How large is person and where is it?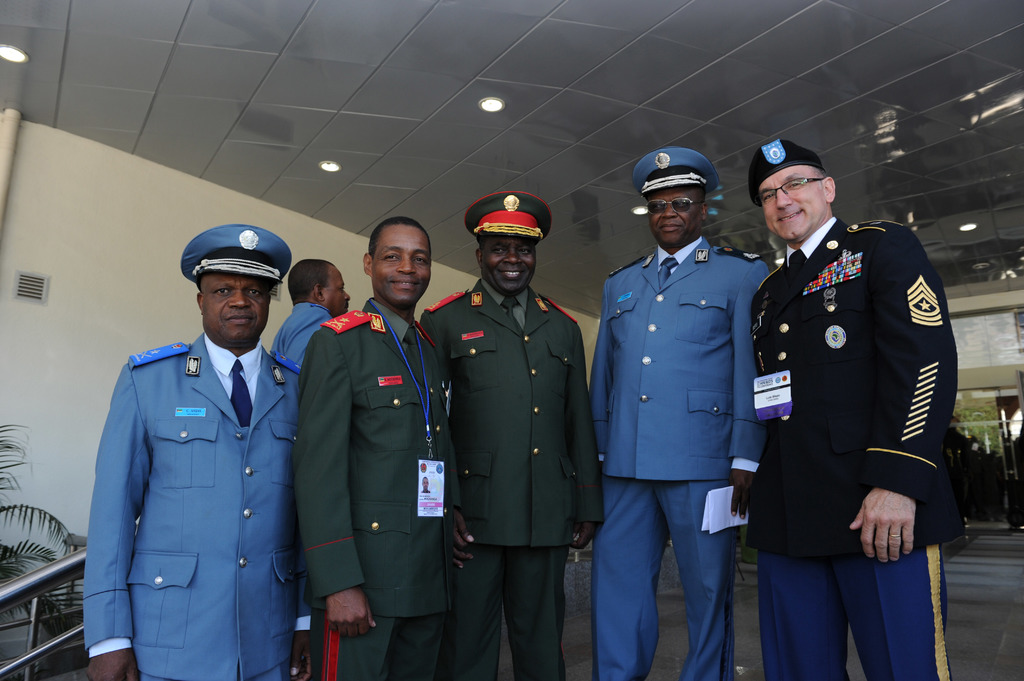
Bounding box: [x1=744, y1=137, x2=972, y2=680].
